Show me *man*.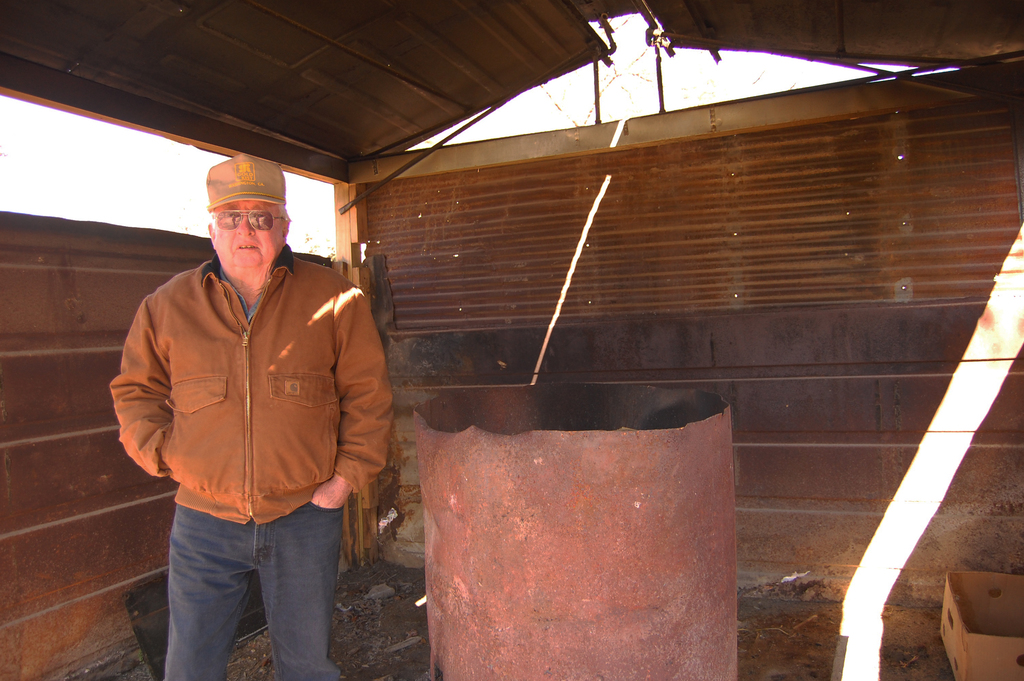
*man* is here: [left=107, top=133, right=395, bottom=672].
